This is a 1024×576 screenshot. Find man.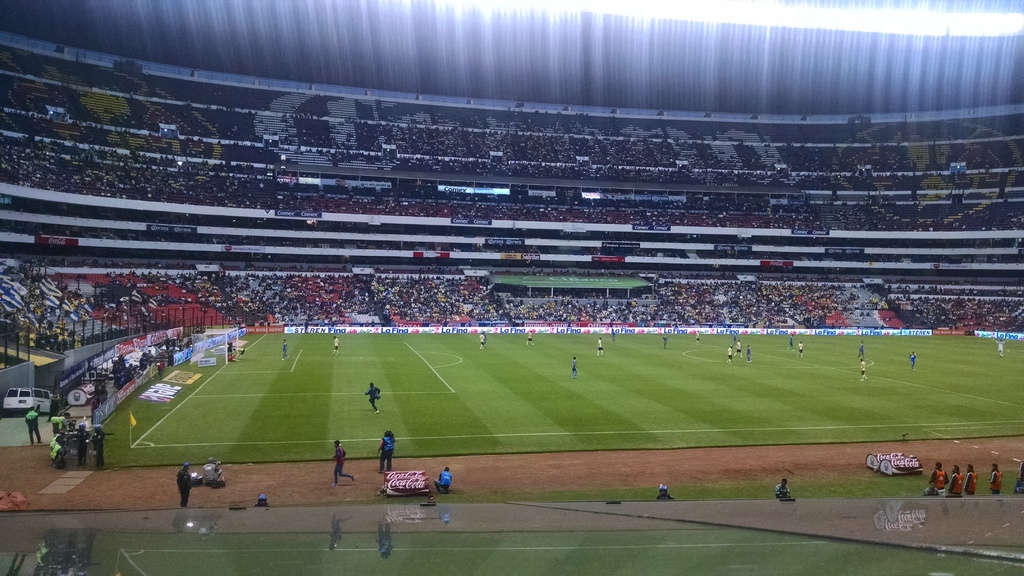
Bounding box: box(987, 461, 1000, 494).
